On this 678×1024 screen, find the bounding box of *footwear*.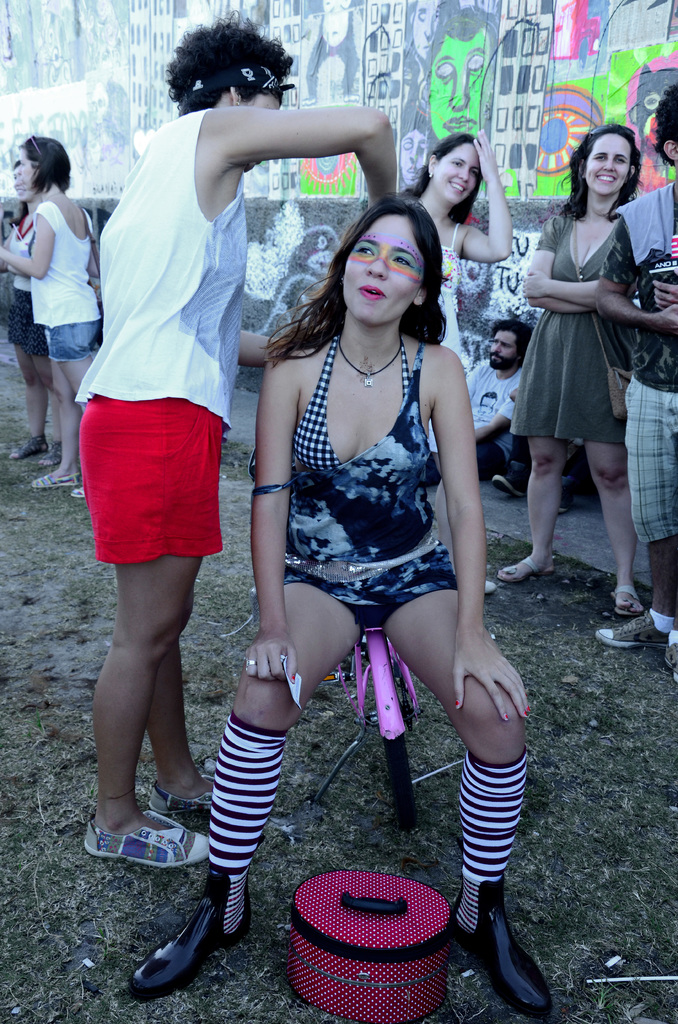
Bounding box: (555,490,569,515).
